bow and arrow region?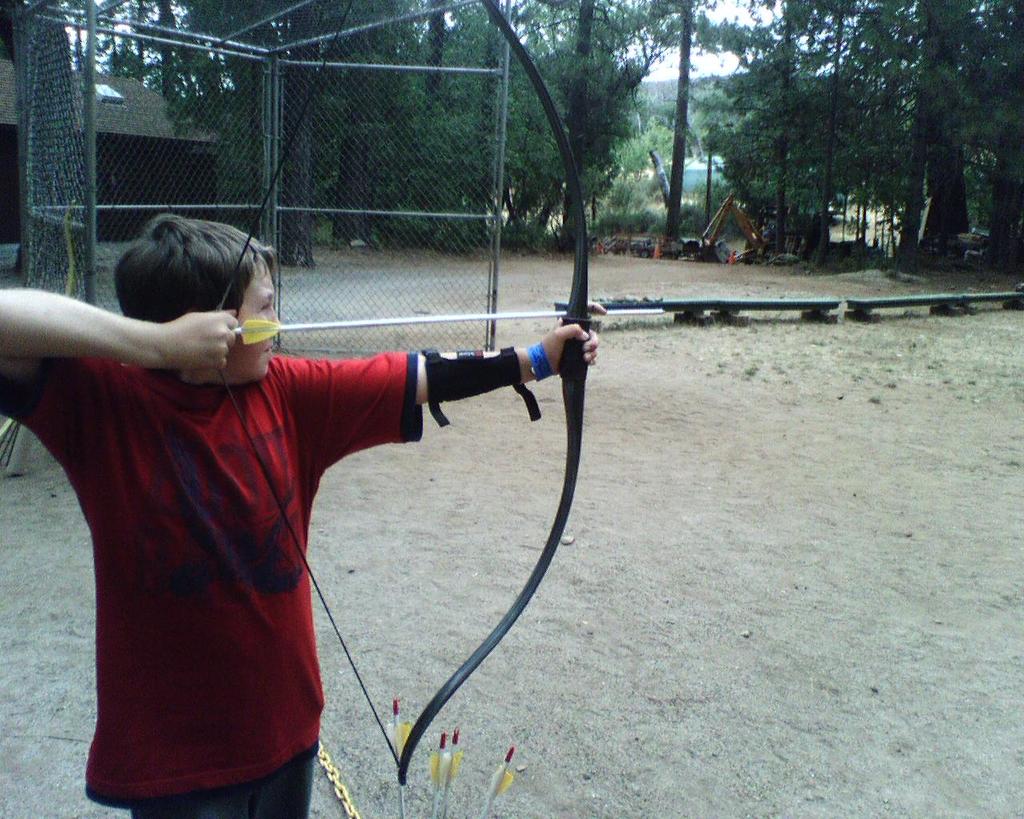
x1=217, y1=0, x2=665, y2=785
